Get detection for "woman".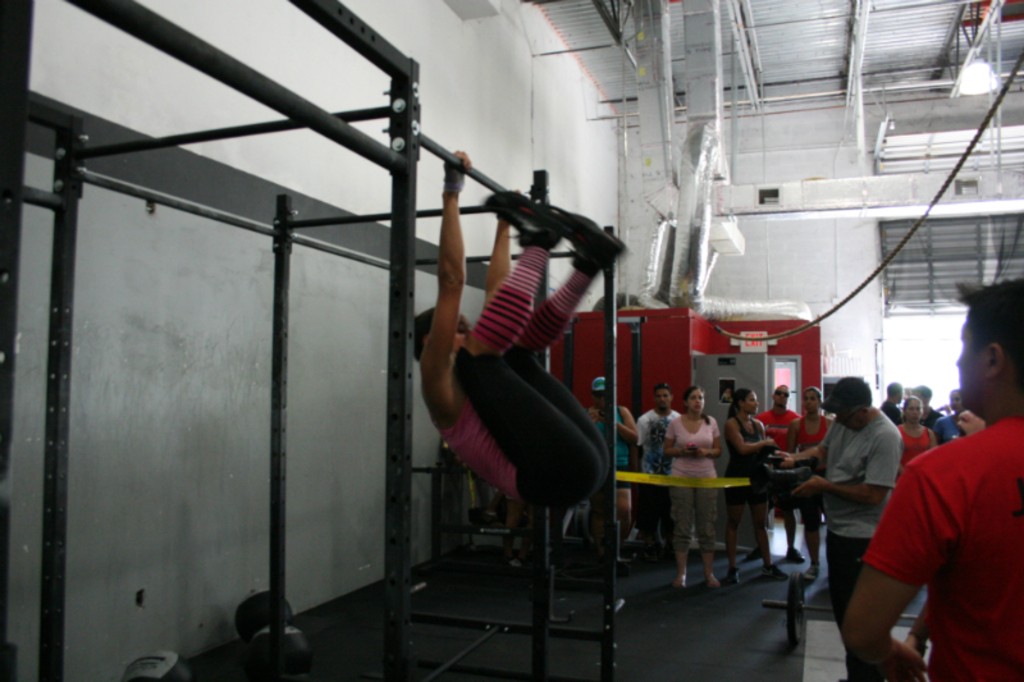
Detection: [left=783, top=384, right=835, bottom=582].
